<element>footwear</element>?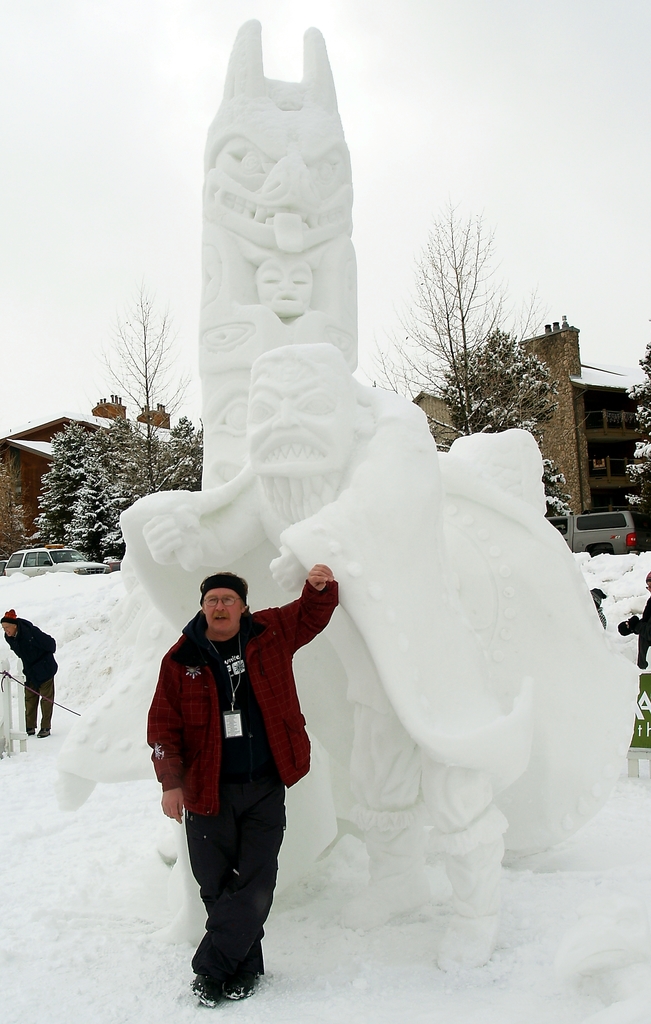
left=36, top=725, right=52, bottom=737
